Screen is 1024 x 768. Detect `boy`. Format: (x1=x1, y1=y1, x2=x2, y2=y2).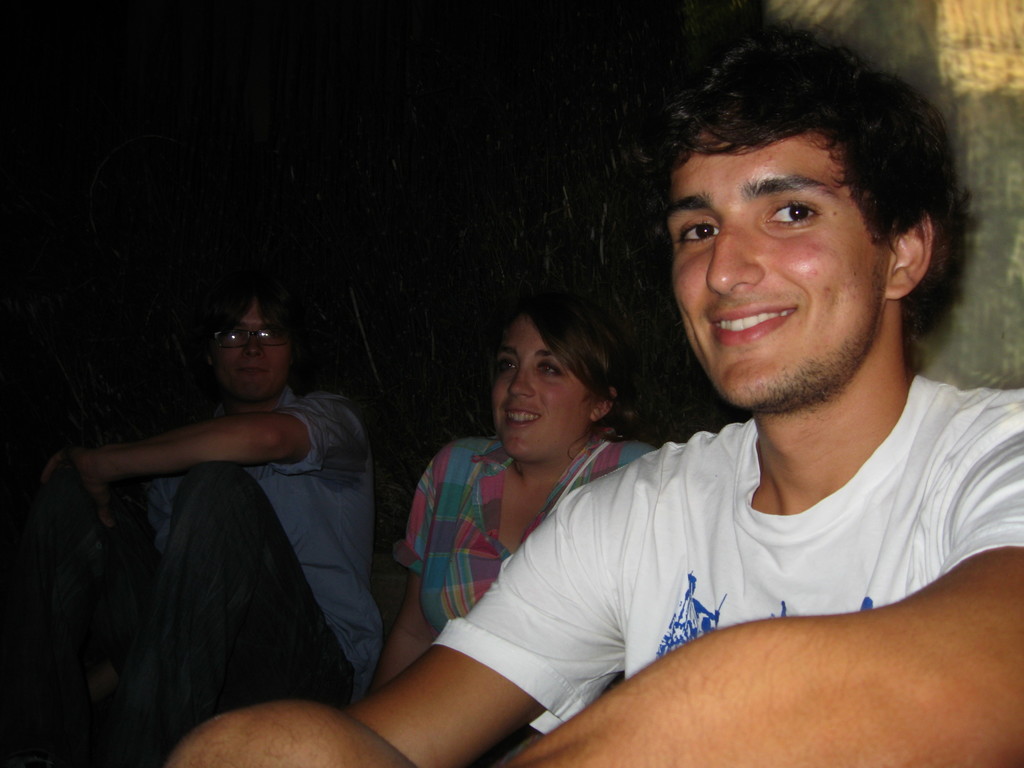
(x1=170, y1=30, x2=1023, y2=767).
